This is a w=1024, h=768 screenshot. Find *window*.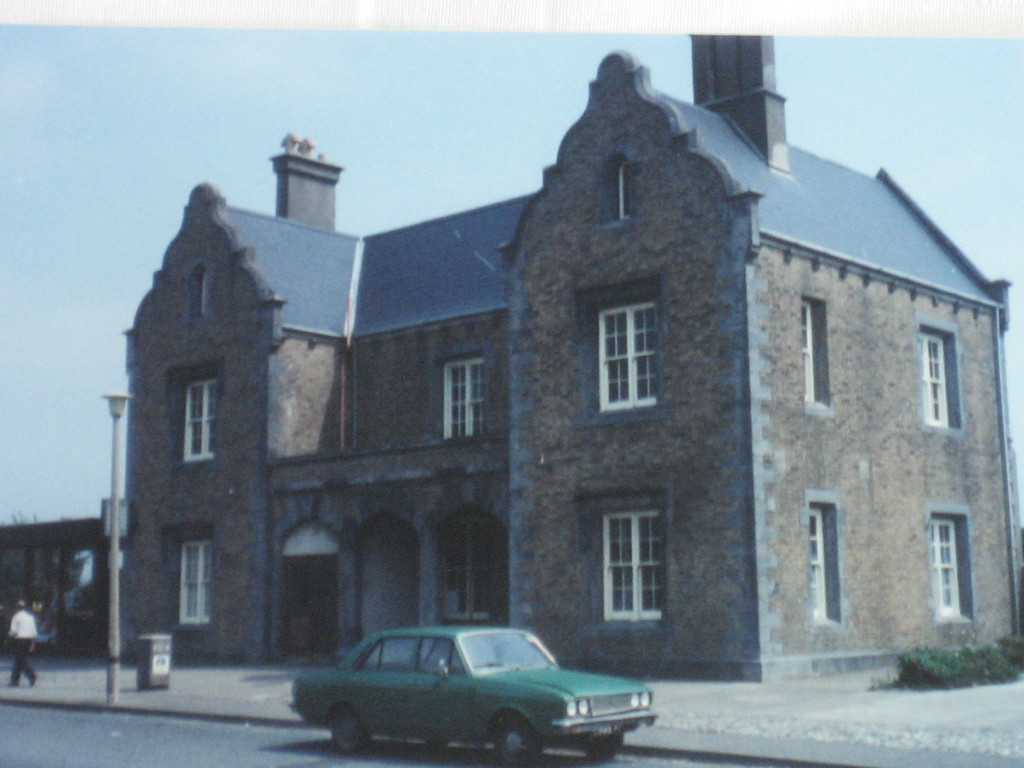
Bounding box: x1=804 y1=300 x2=829 y2=405.
